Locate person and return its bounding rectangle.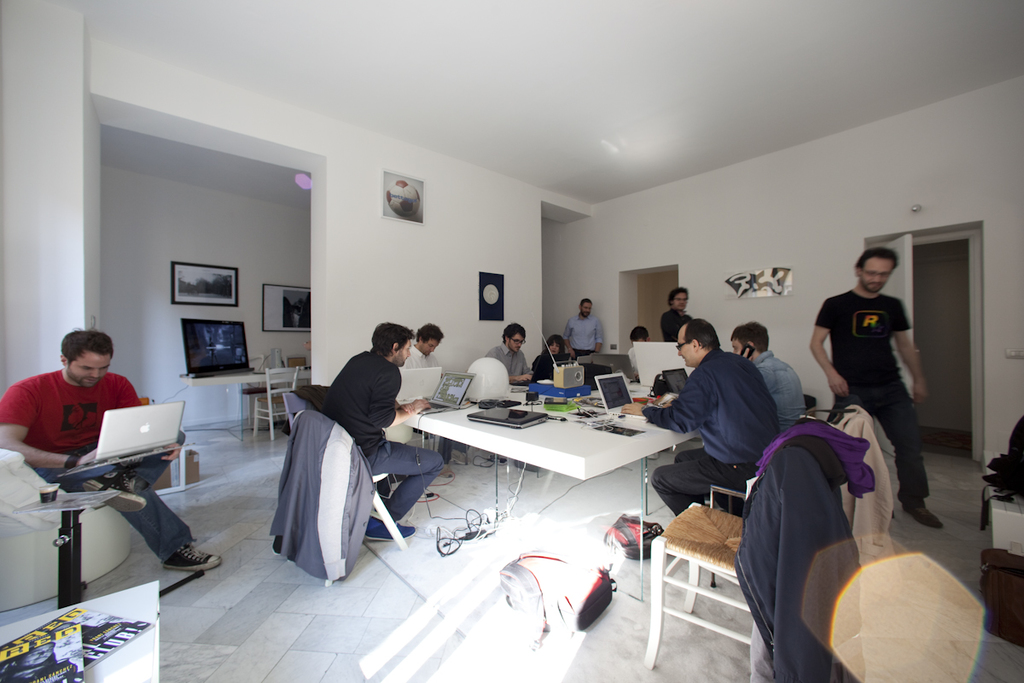
pyautogui.locateOnScreen(730, 310, 798, 421).
